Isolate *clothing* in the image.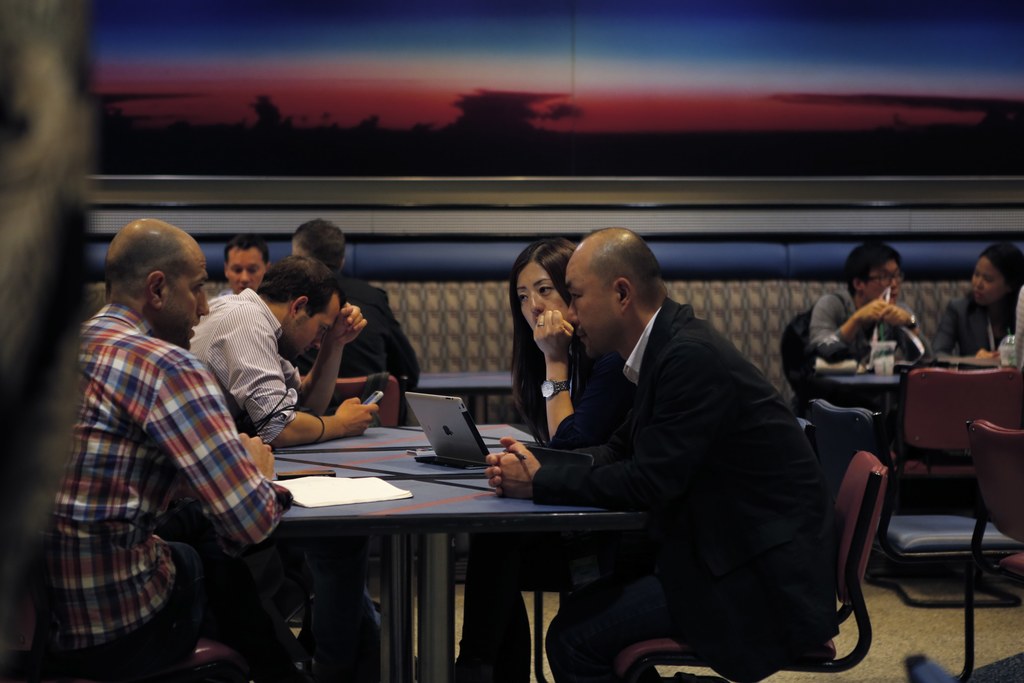
Isolated region: box=[455, 342, 635, 682].
